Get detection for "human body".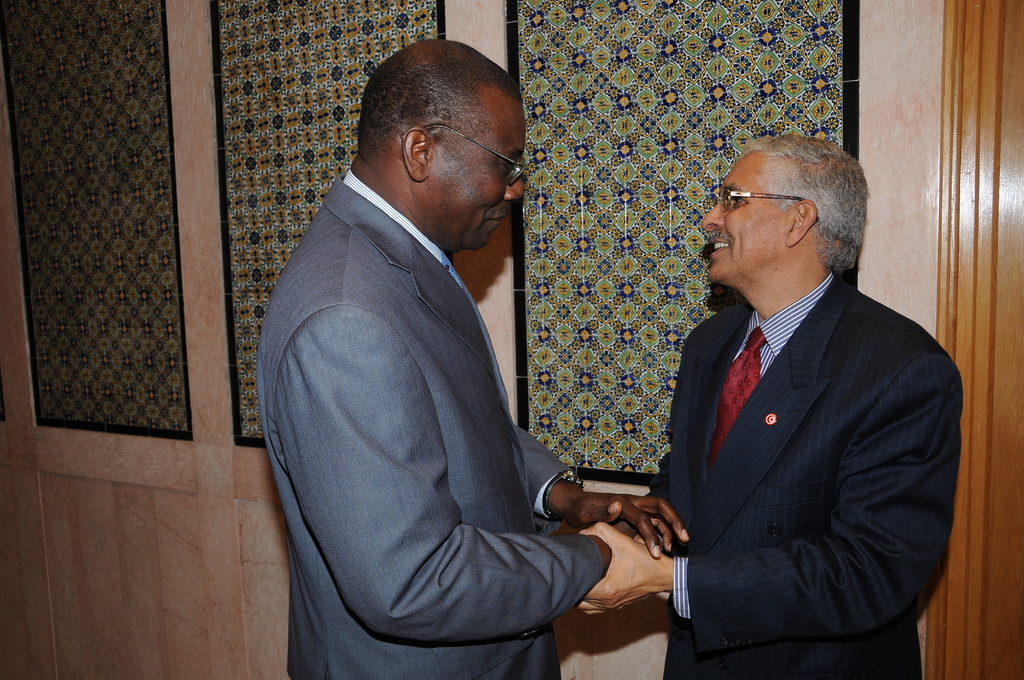
Detection: [left=652, top=257, right=970, bottom=679].
